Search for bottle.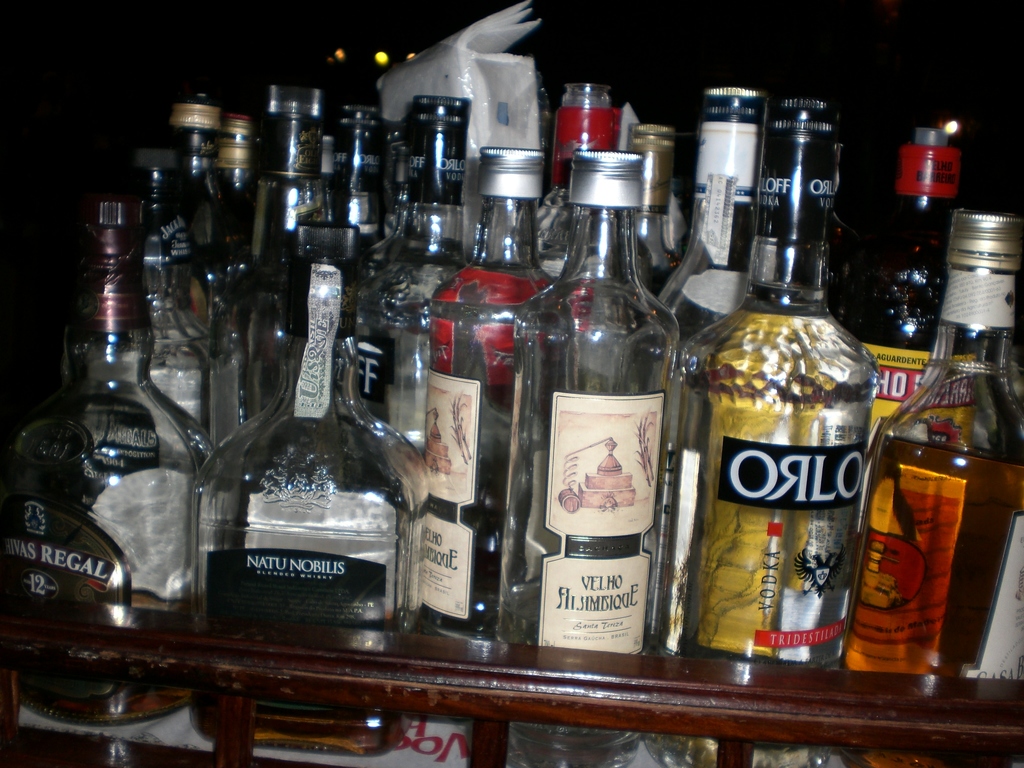
Found at detection(1, 191, 217, 726).
